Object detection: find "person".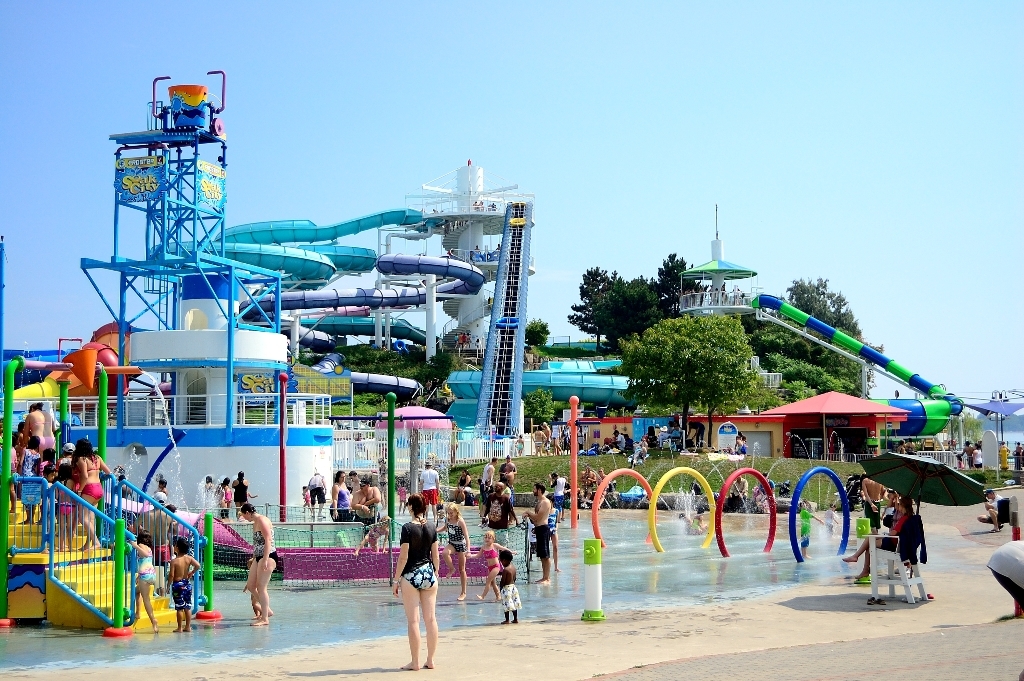
(416,461,440,521).
